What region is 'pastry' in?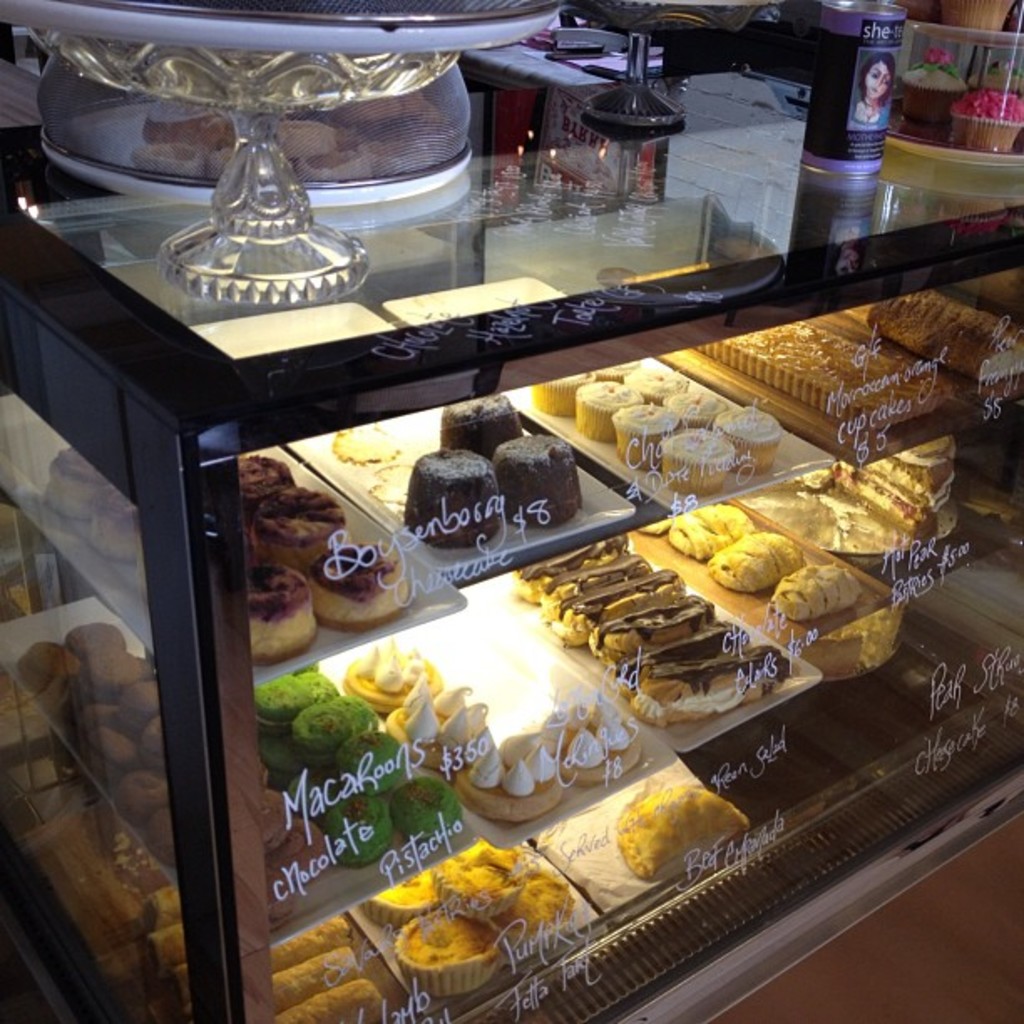
box=[661, 502, 763, 562].
